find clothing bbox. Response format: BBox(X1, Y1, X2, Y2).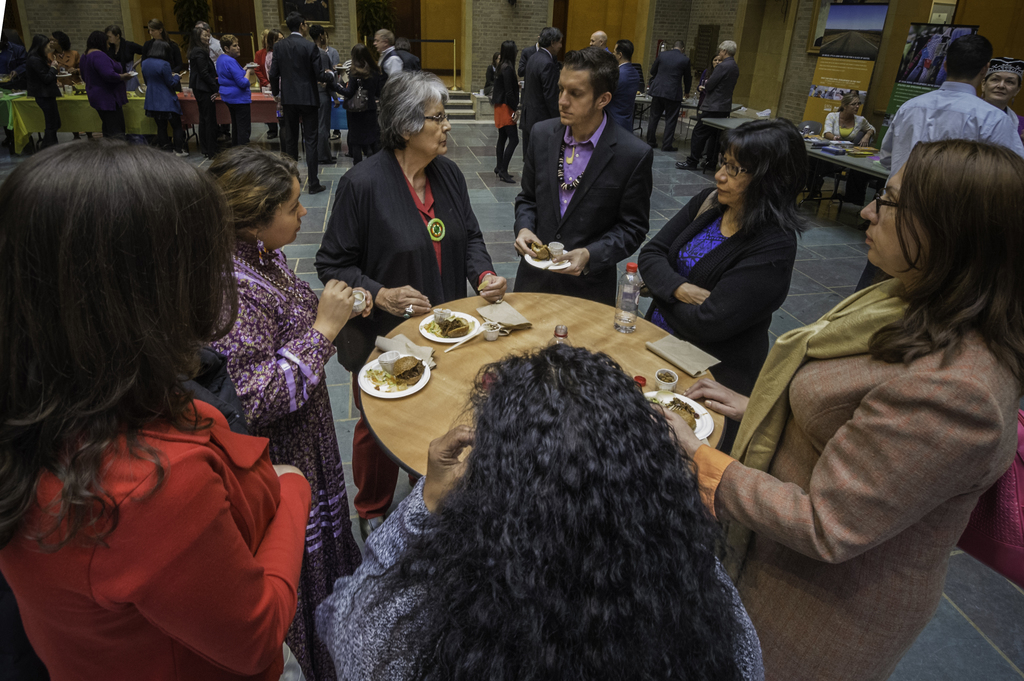
BBox(198, 228, 365, 680).
